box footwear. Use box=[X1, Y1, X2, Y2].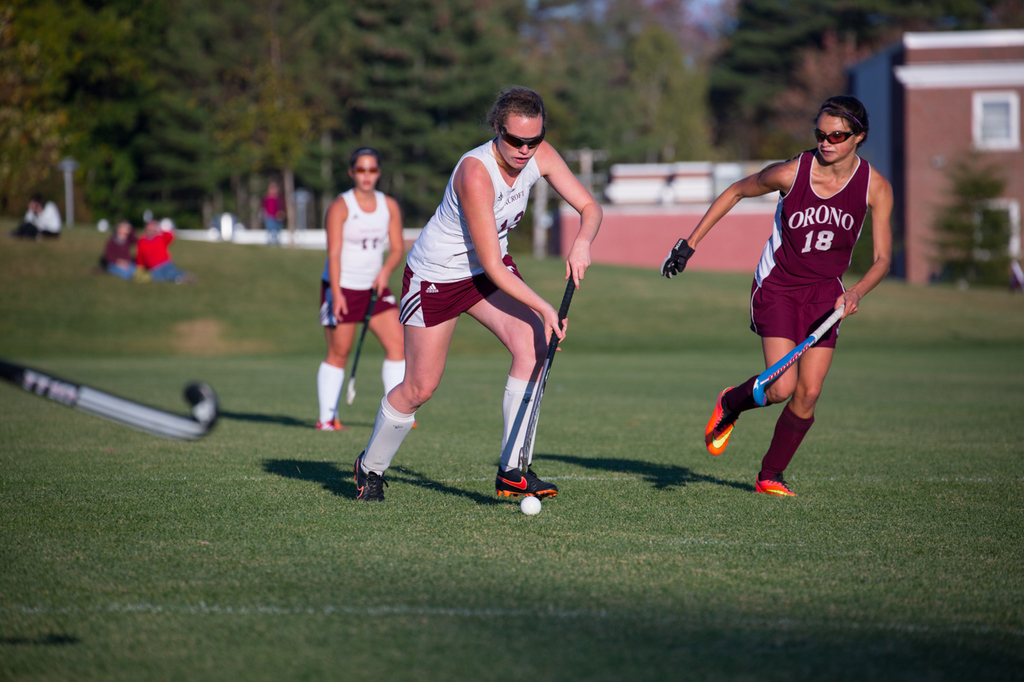
box=[702, 382, 746, 457].
